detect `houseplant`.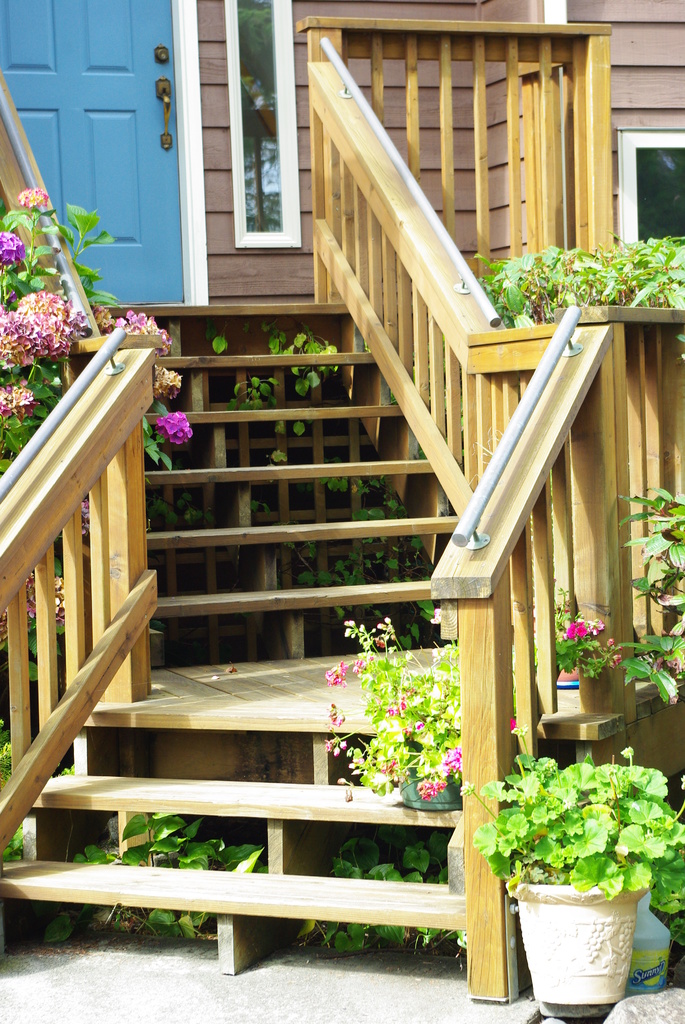
Detected at pyautogui.locateOnScreen(462, 691, 665, 1013).
